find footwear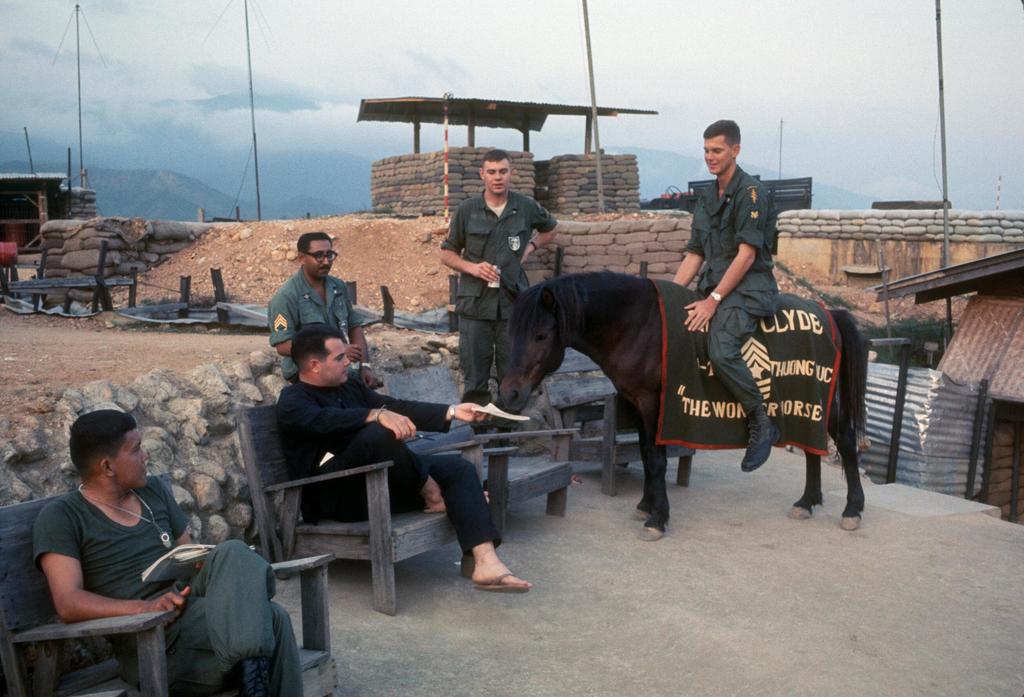
bbox=[454, 561, 481, 579]
